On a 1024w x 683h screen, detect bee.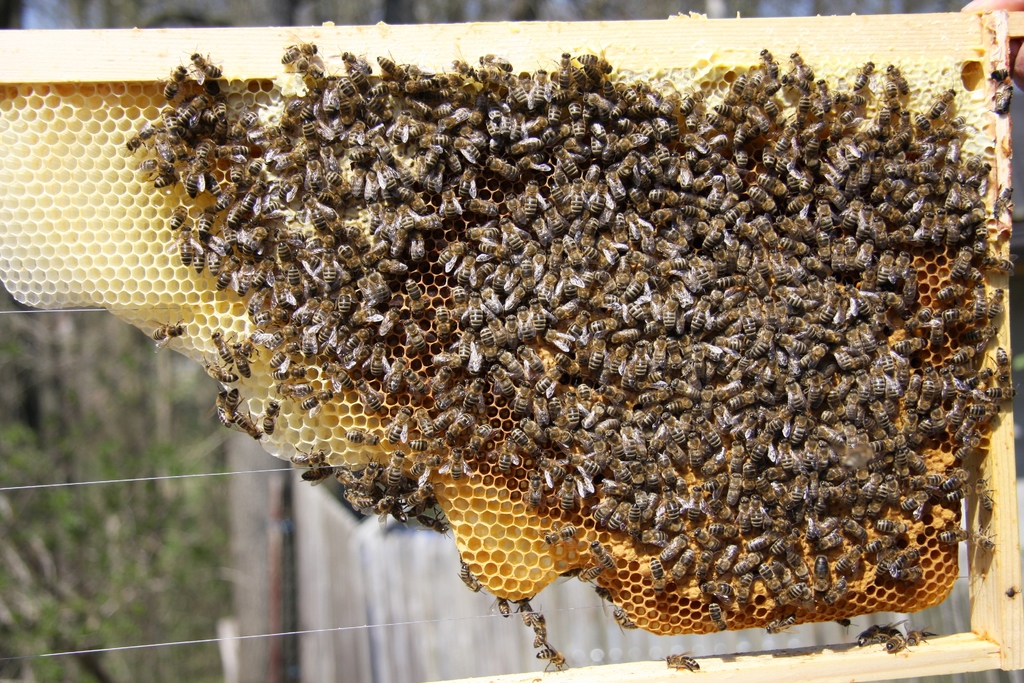
632, 491, 654, 518.
